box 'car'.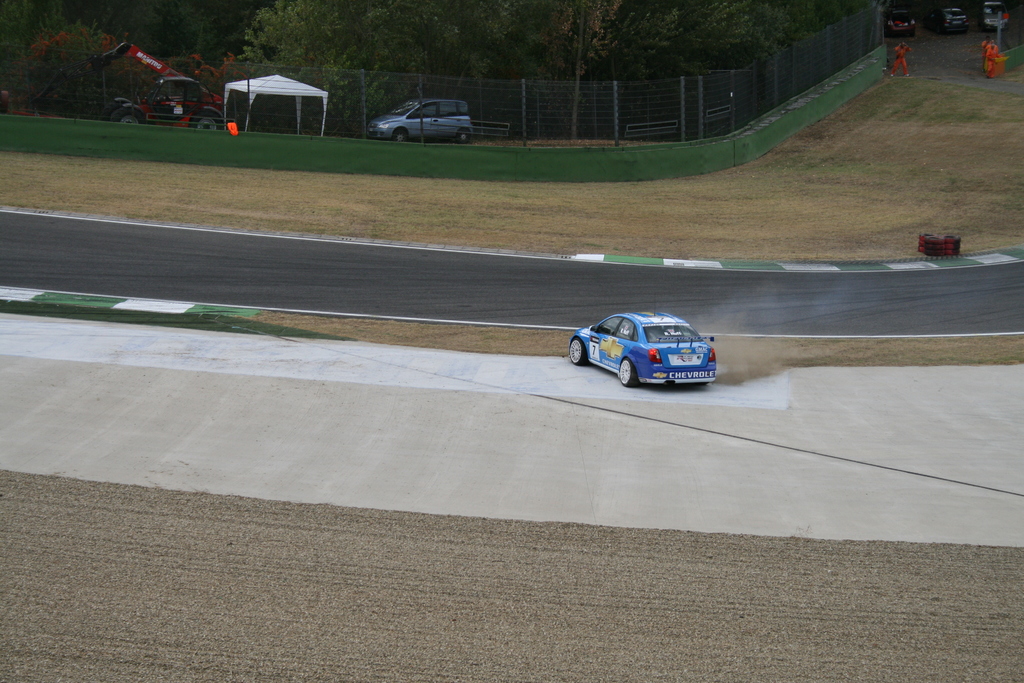
{"left": 933, "top": 6, "right": 970, "bottom": 34}.
